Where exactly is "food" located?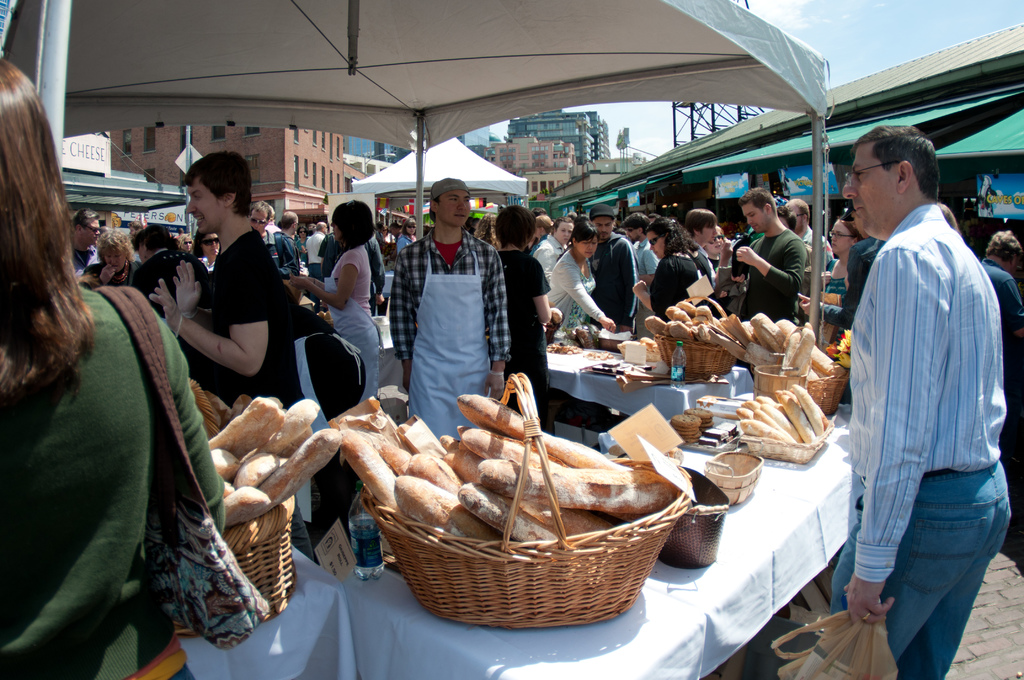
Its bounding box is detection(606, 442, 676, 462).
